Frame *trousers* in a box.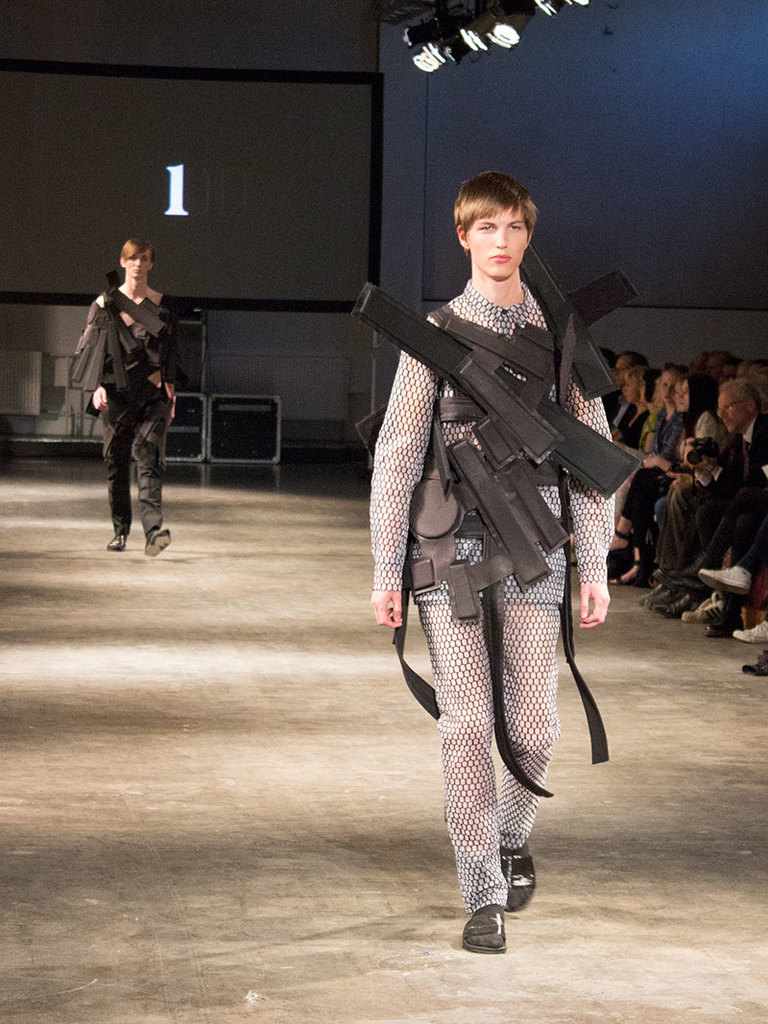
locate(98, 393, 167, 539).
